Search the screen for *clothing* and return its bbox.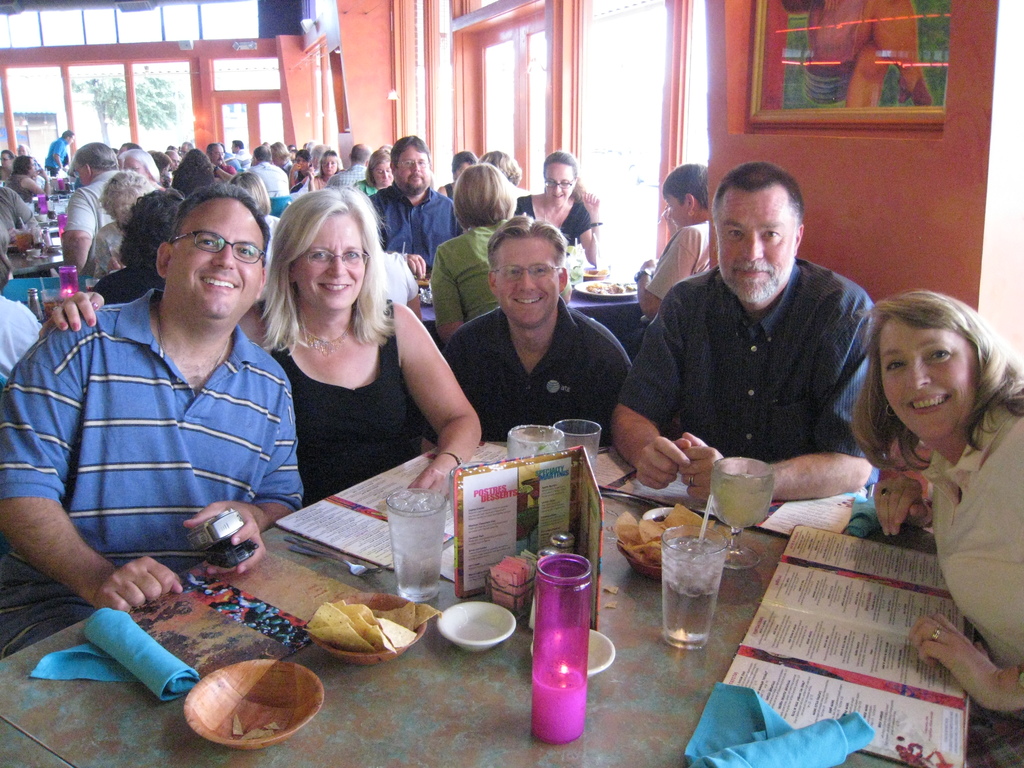
Found: rect(351, 180, 379, 197).
